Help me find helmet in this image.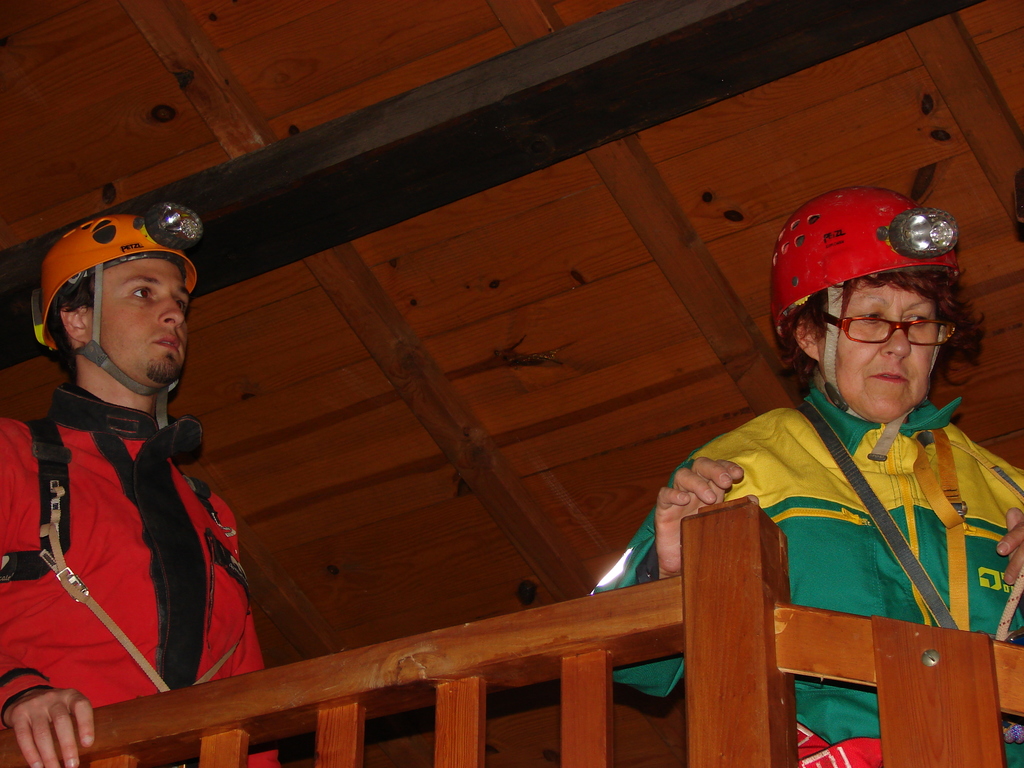
Found it: [left=765, top=195, right=982, bottom=422].
